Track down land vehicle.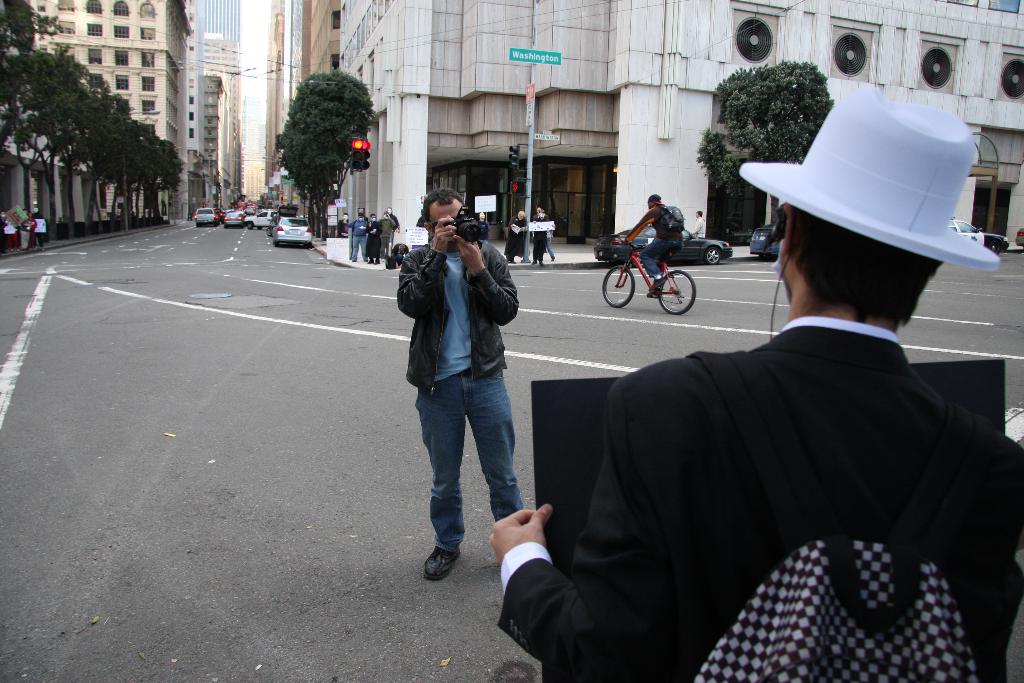
Tracked to bbox(951, 218, 1006, 251).
